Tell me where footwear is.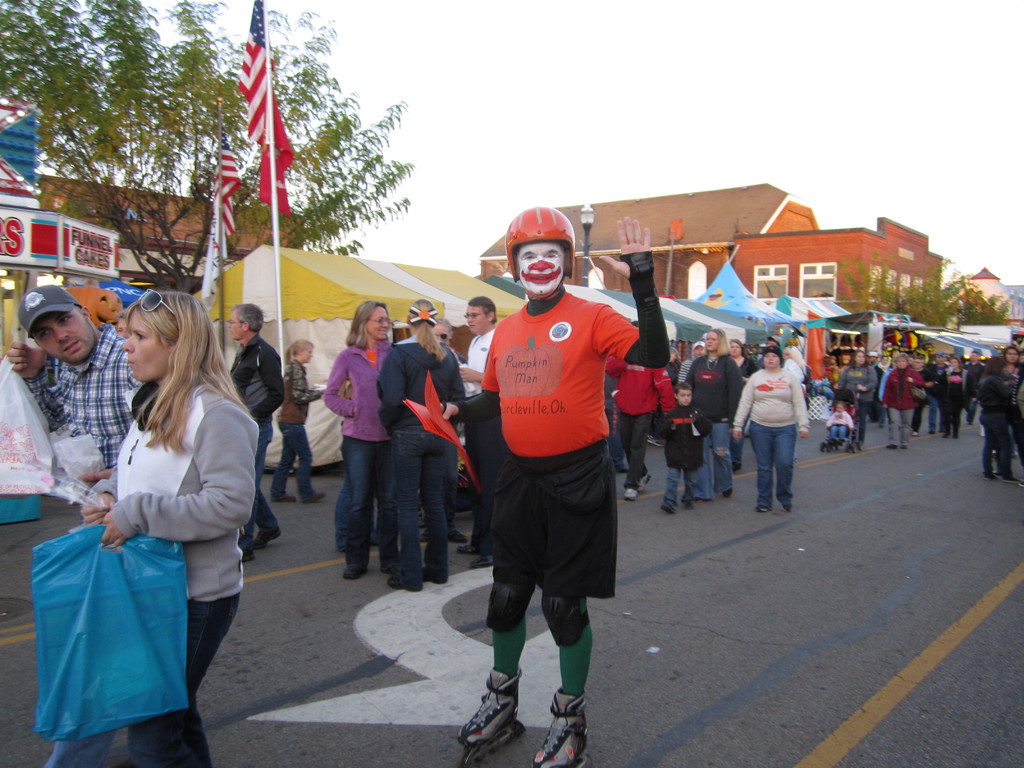
footwear is at detection(536, 688, 588, 767).
